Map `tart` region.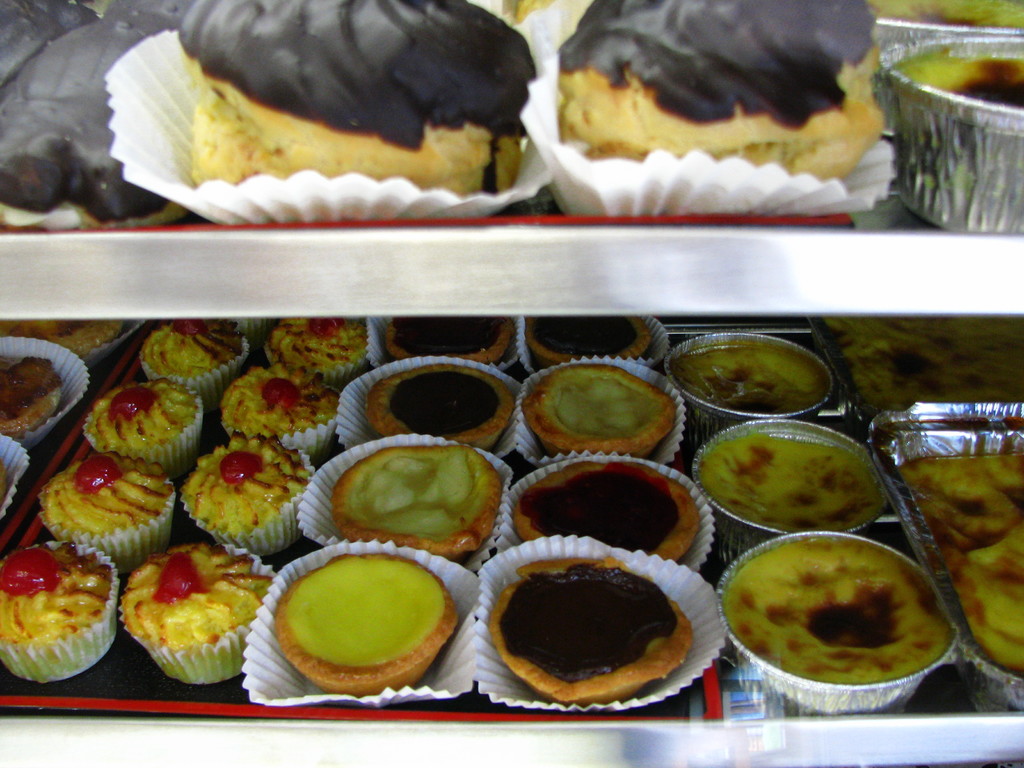
Mapped to x1=266, y1=314, x2=369, y2=381.
